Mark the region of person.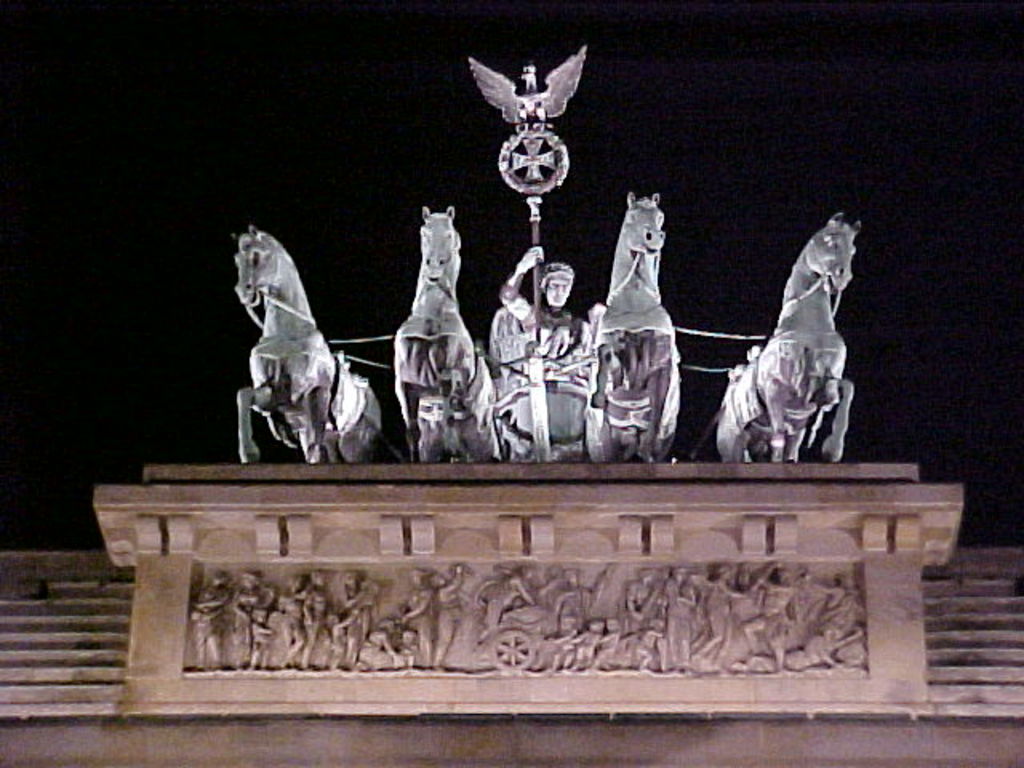
Region: region(506, 246, 605, 419).
